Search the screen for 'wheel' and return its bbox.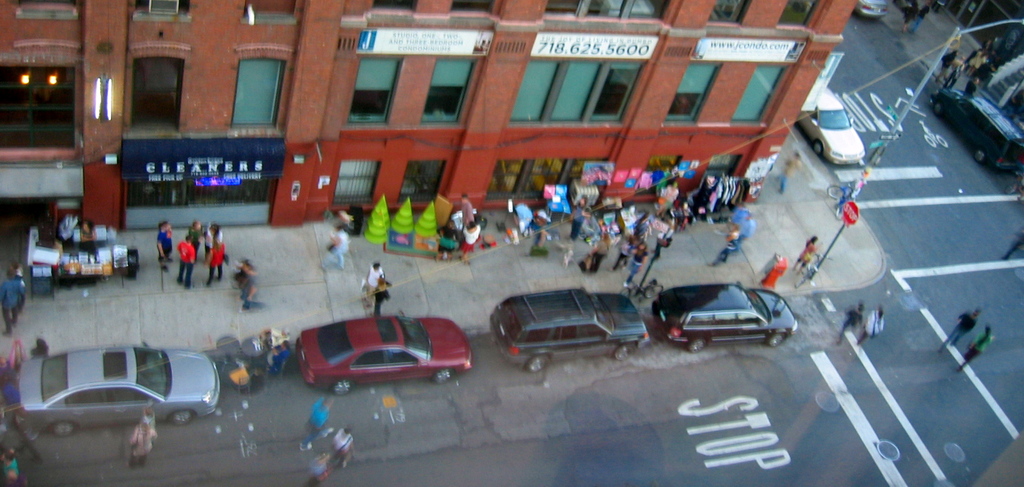
Found: 331/379/353/399.
